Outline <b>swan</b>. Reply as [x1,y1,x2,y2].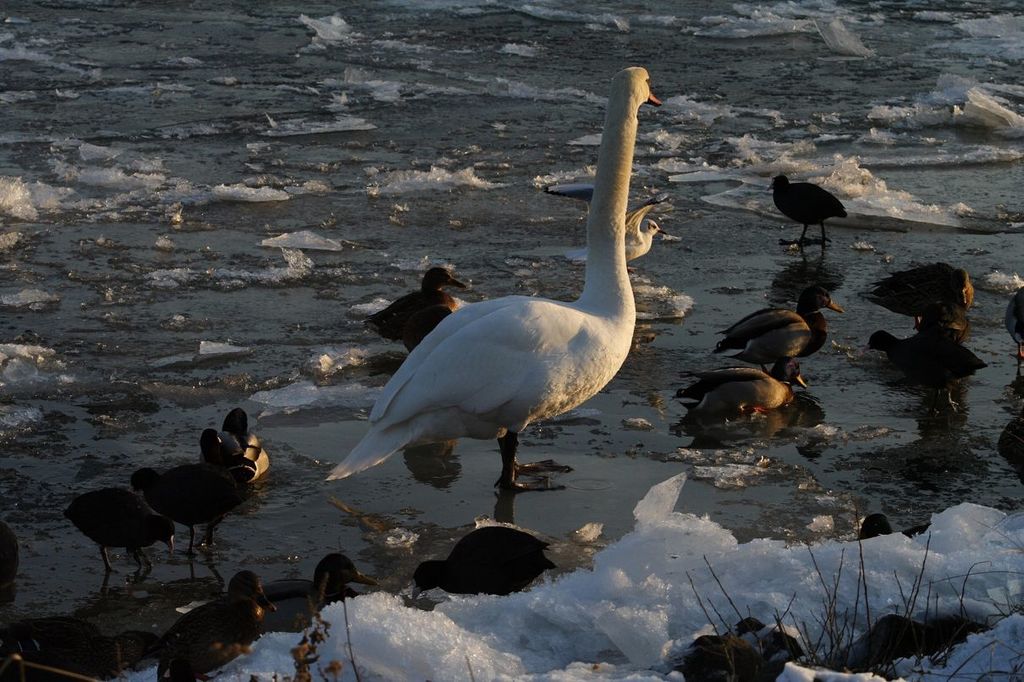
[63,485,176,580].
